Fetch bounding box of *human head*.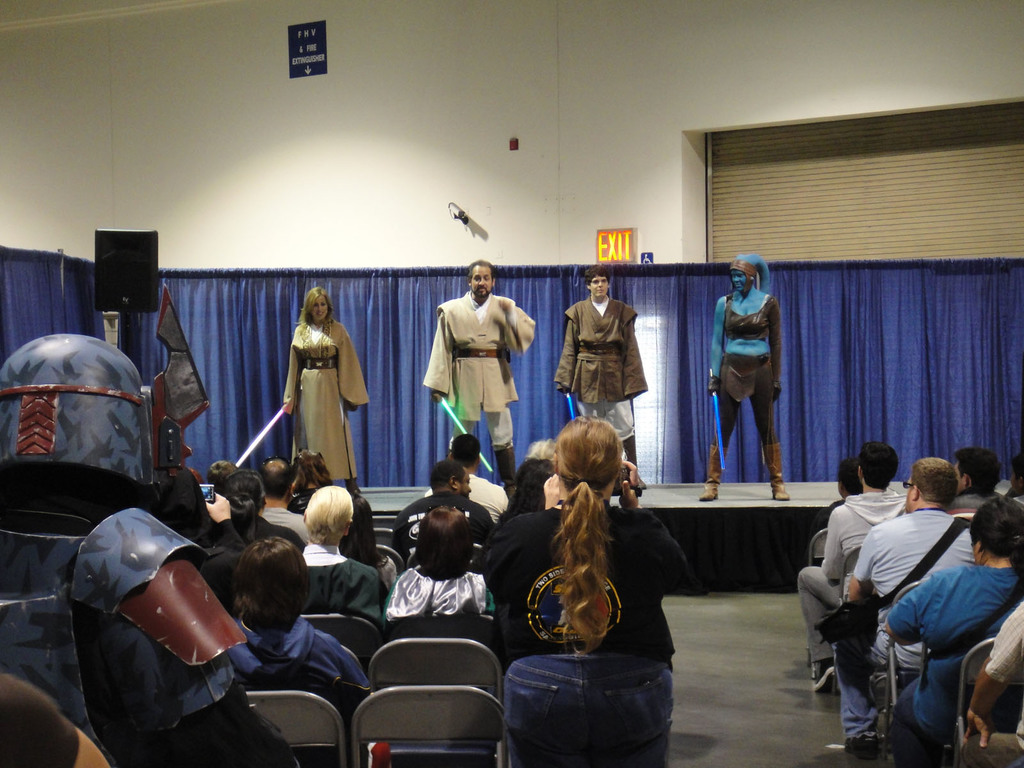
Bbox: x1=231 y1=537 x2=308 y2=628.
